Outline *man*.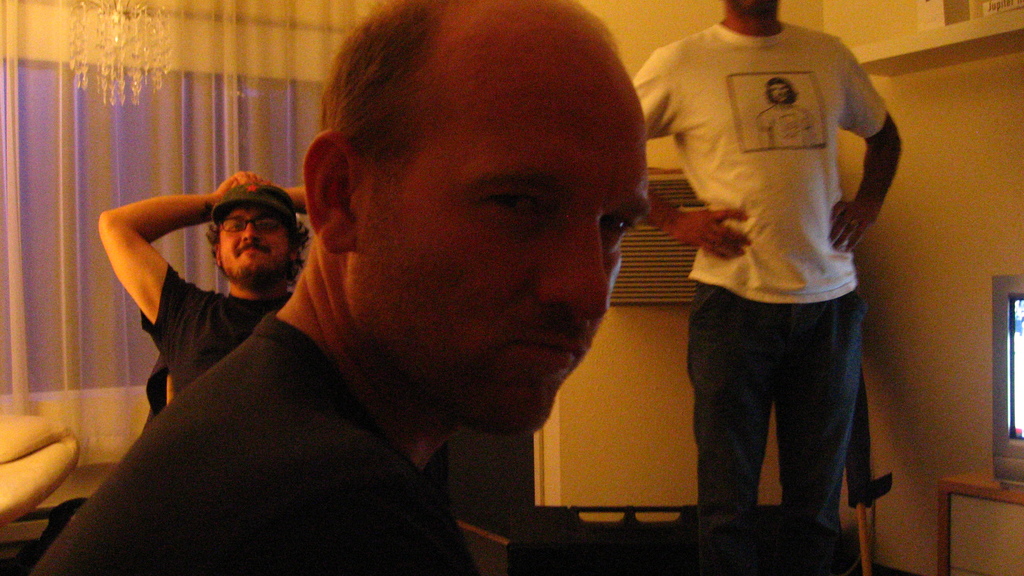
Outline: box(627, 0, 911, 575).
